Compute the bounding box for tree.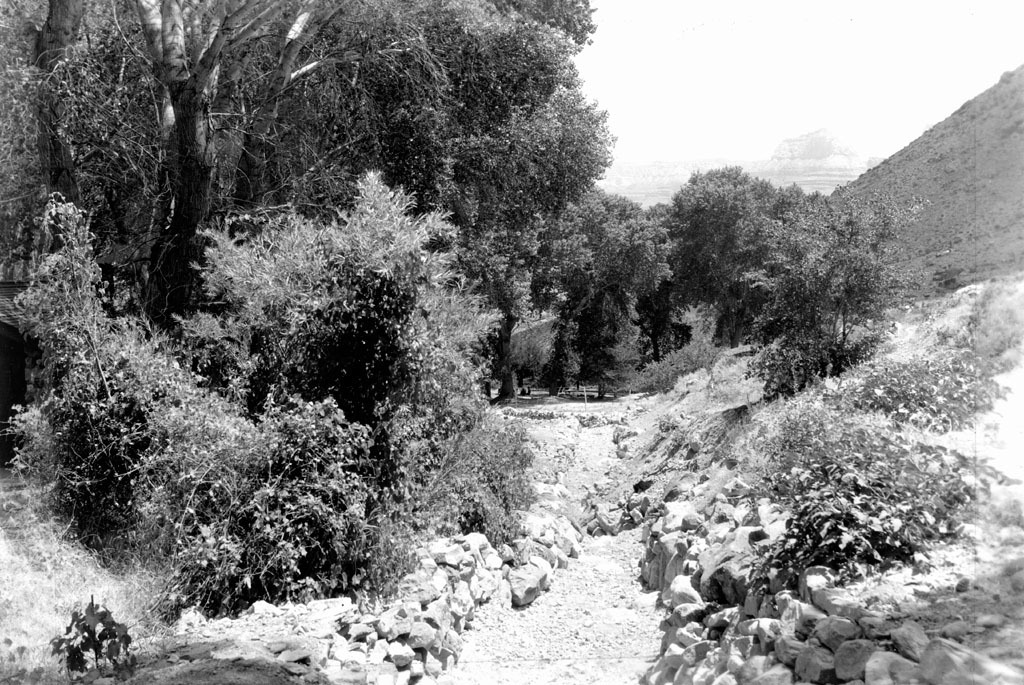
652, 154, 813, 354.
